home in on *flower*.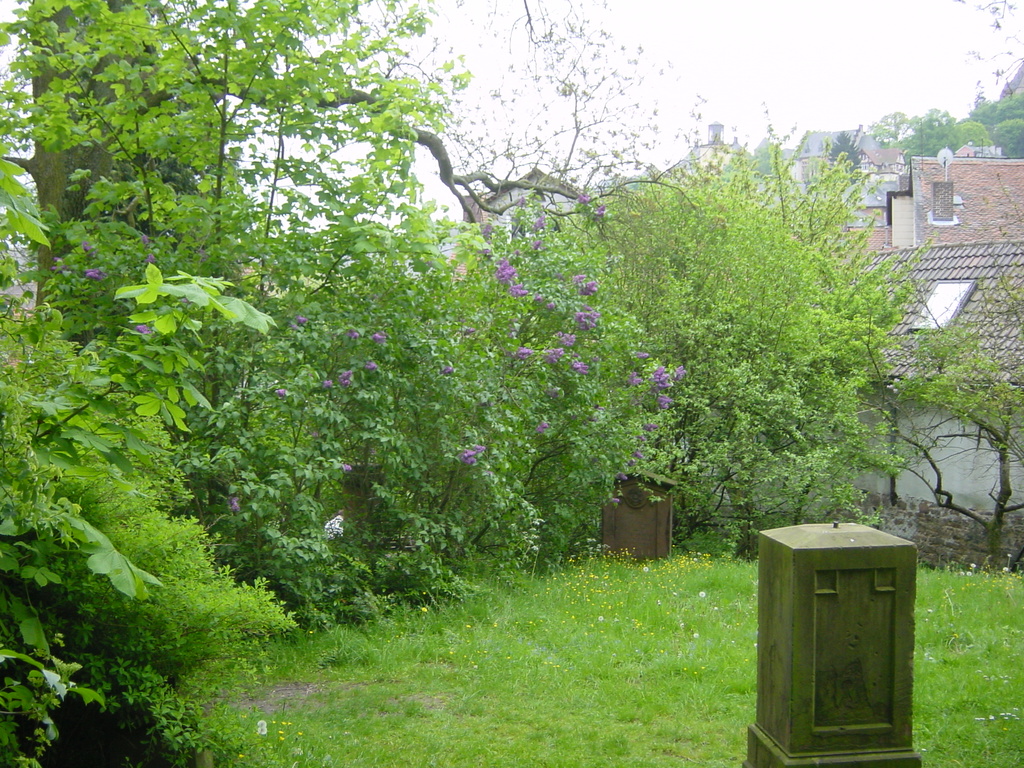
Homed in at rect(574, 353, 578, 359).
